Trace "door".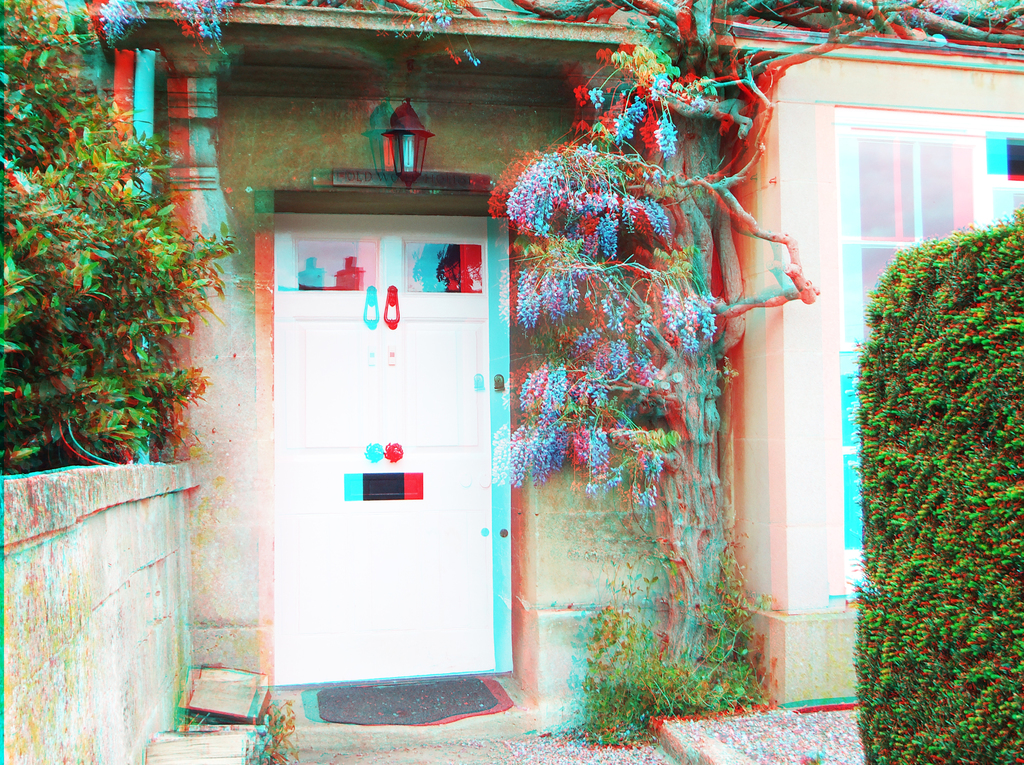
Traced to left=260, top=221, right=502, bottom=689.
